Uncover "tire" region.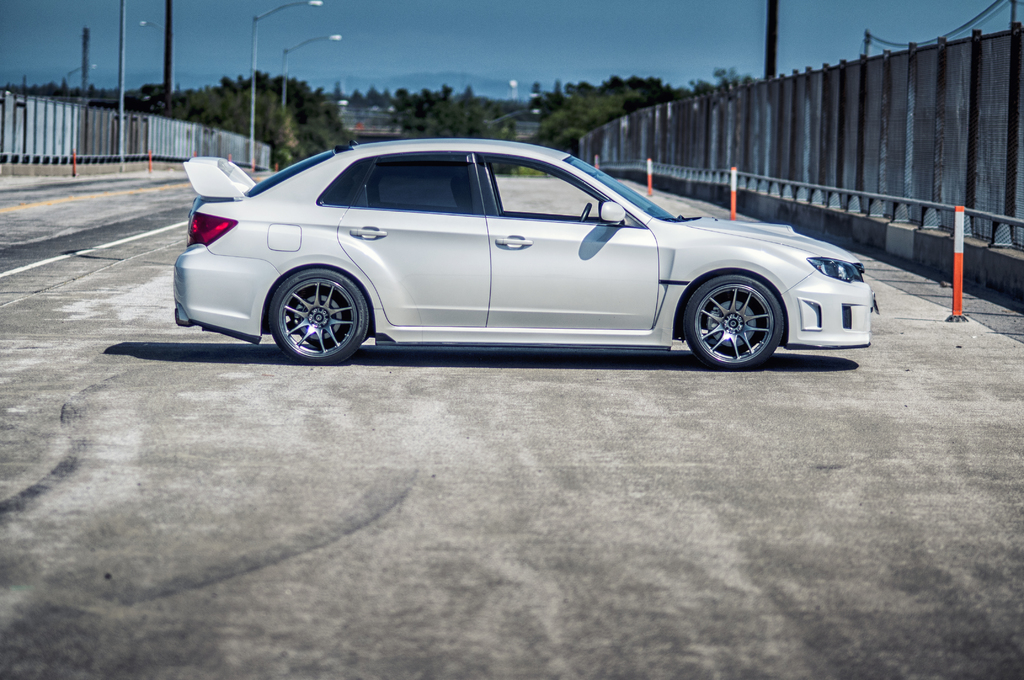
Uncovered: <region>269, 271, 369, 361</region>.
